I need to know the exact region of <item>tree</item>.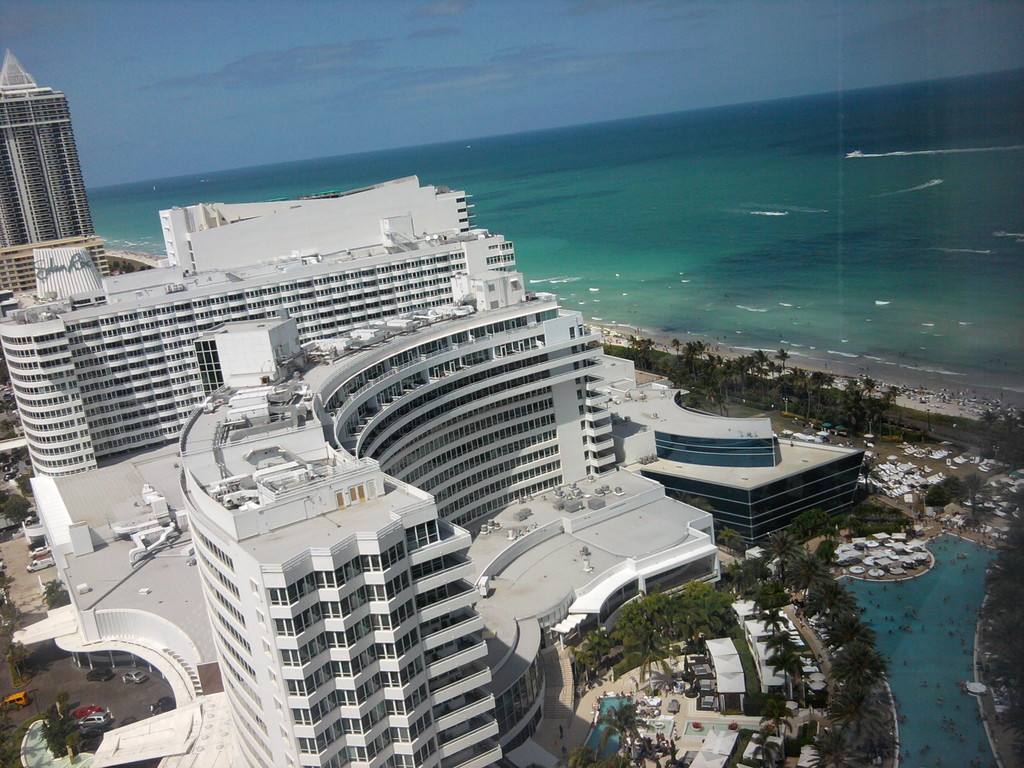
Region: <region>119, 259, 138, 273</region>.
